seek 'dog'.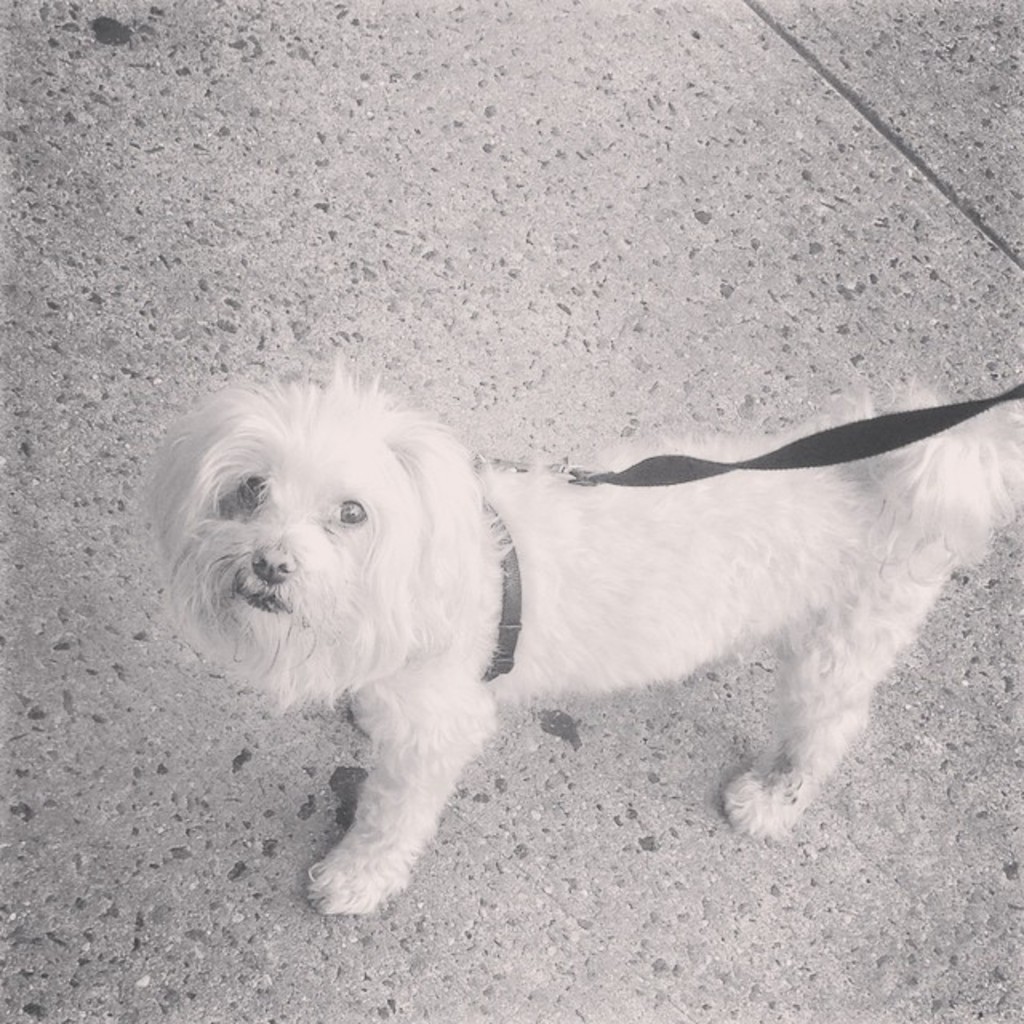
bbox=[131, 349, 1022, 920].
